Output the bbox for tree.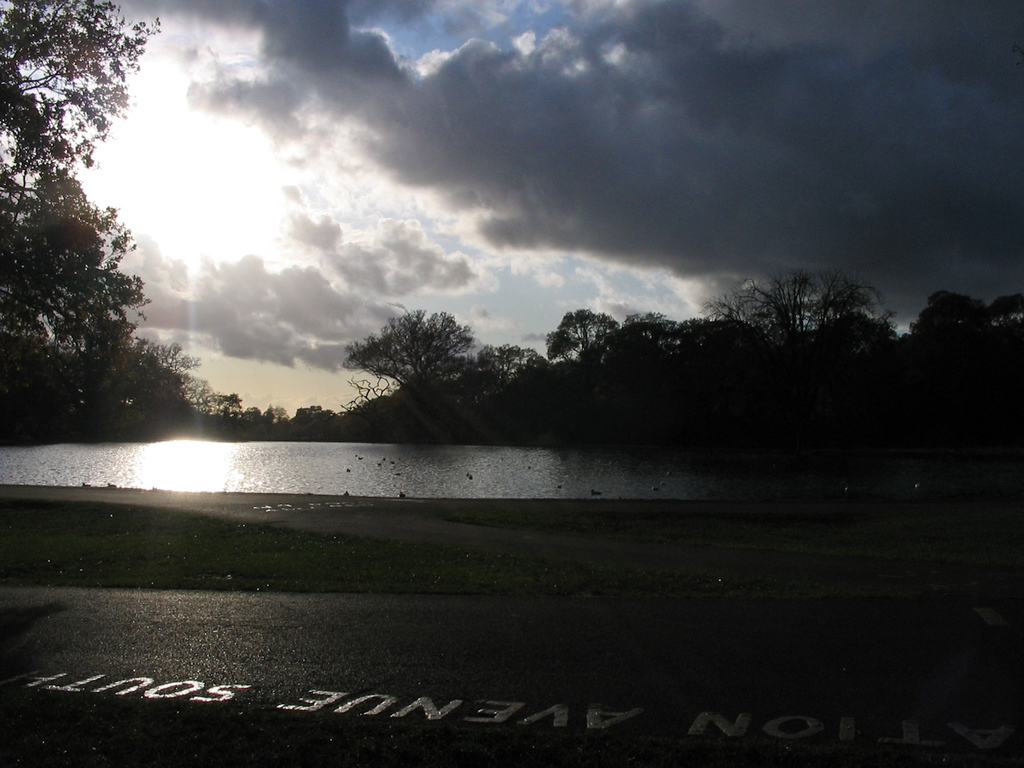
l=342, t=288, r=486, b=424.
